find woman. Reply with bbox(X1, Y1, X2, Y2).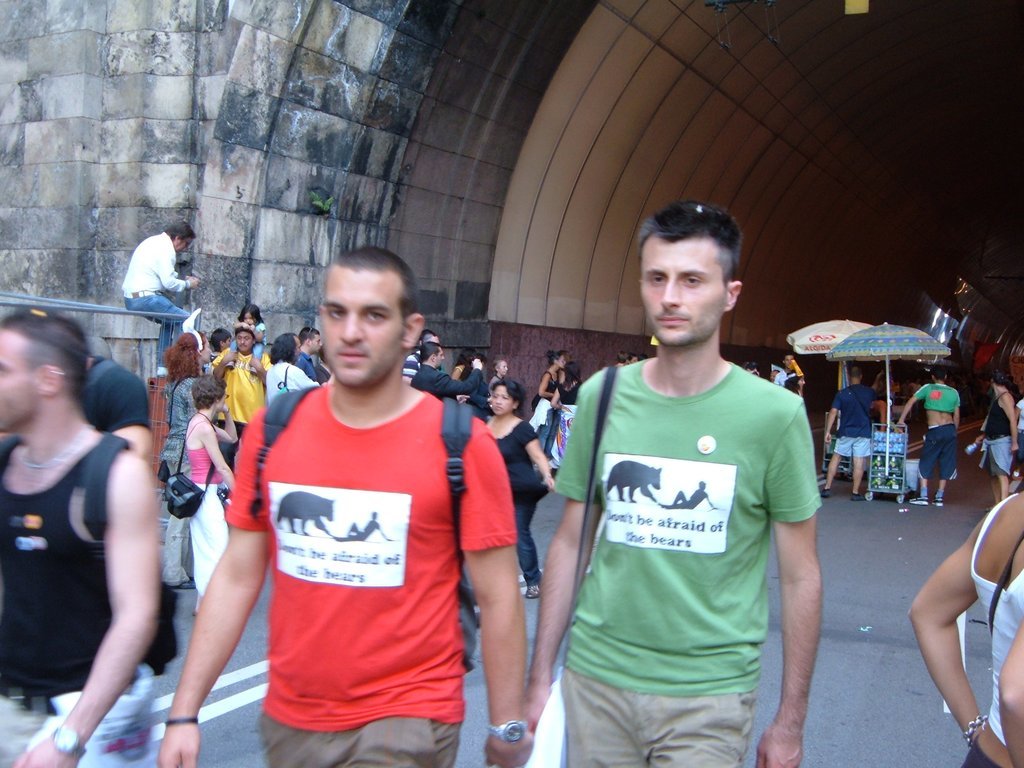
bbox(13, 285, 184, 763).
